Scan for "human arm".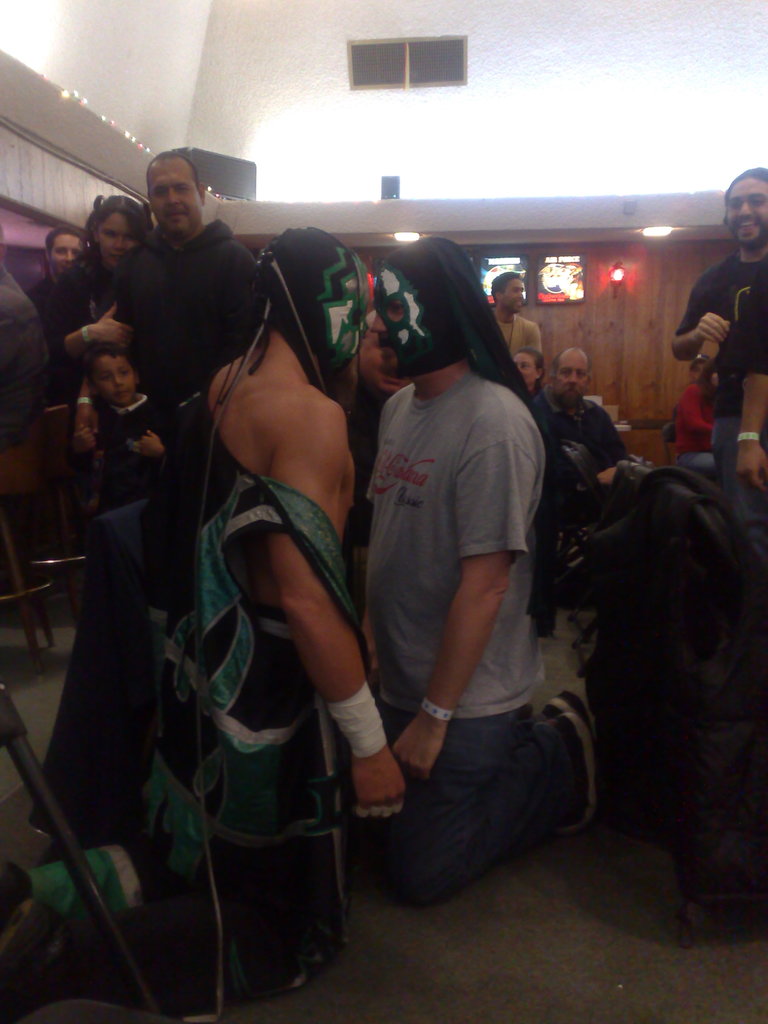
Scan result: bbox=(45, 261, 130, 364).
